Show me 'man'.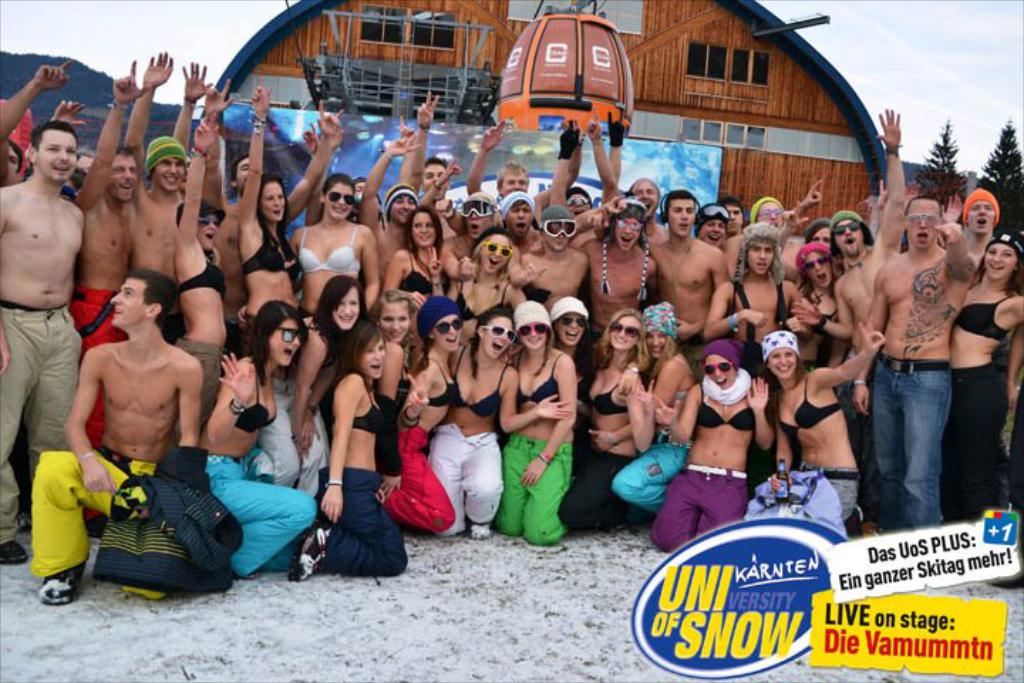
'man' is here: bbox=[464, 114, 585, 222].
